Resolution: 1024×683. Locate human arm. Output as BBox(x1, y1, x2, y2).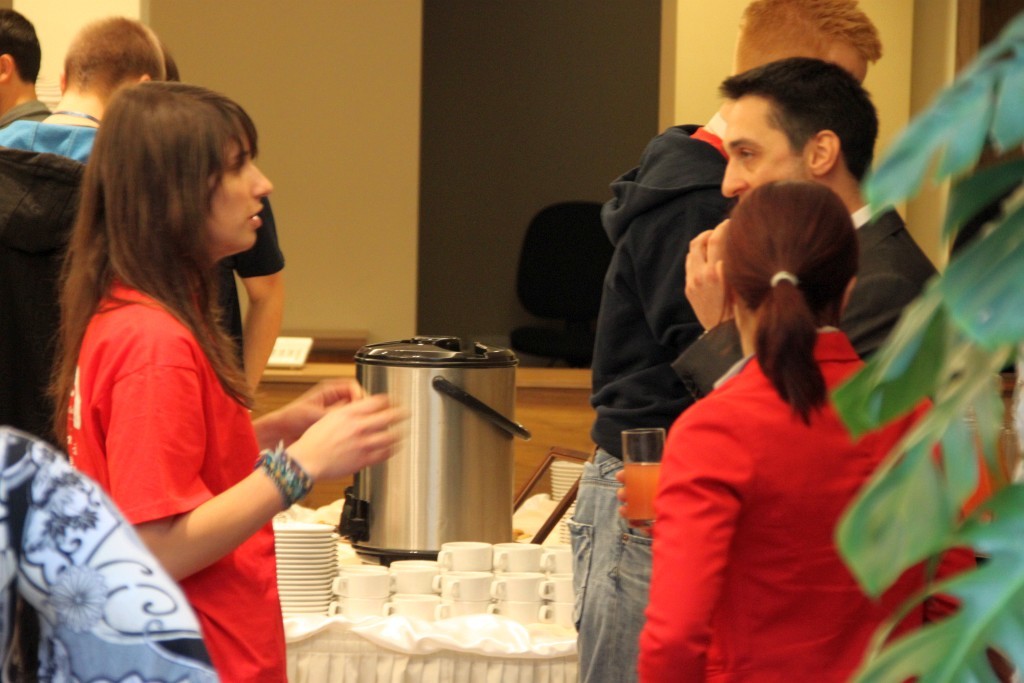
BBox(226, 197, 287, 395).
